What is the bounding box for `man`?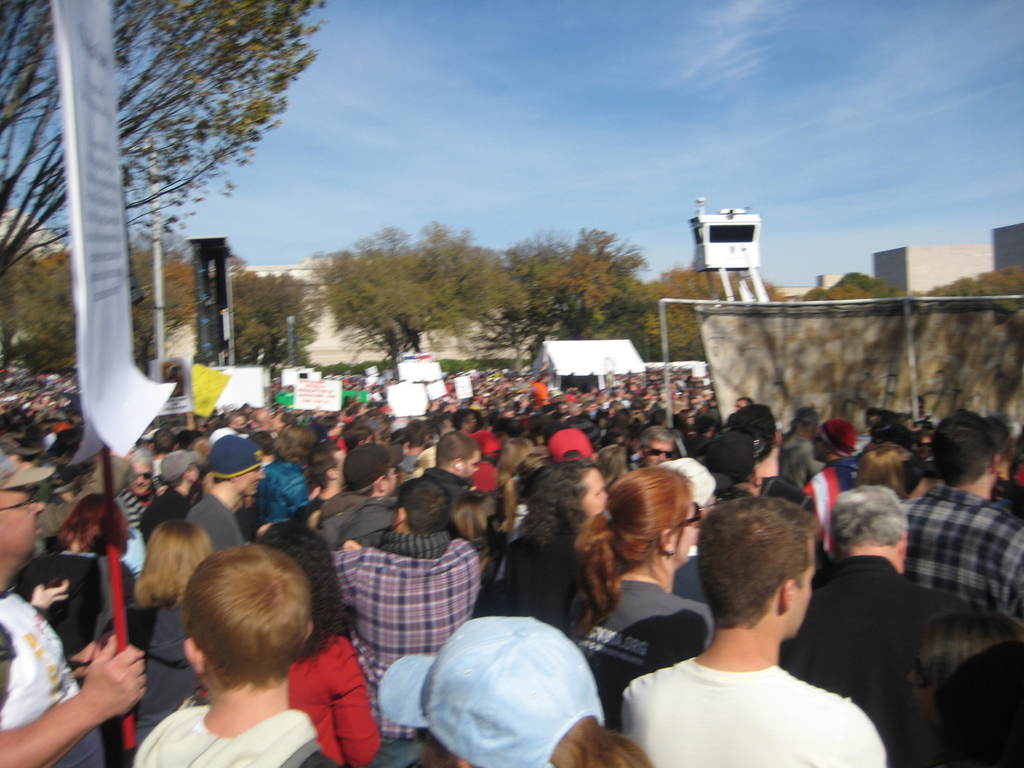
x1=0, y1=450, x2=148, y2=767.
